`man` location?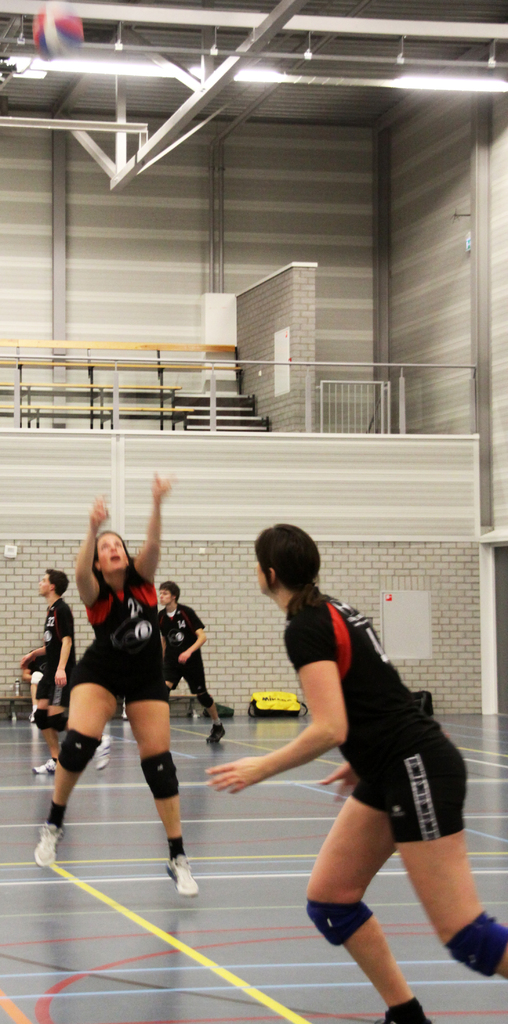
152, 580, 222, 746
